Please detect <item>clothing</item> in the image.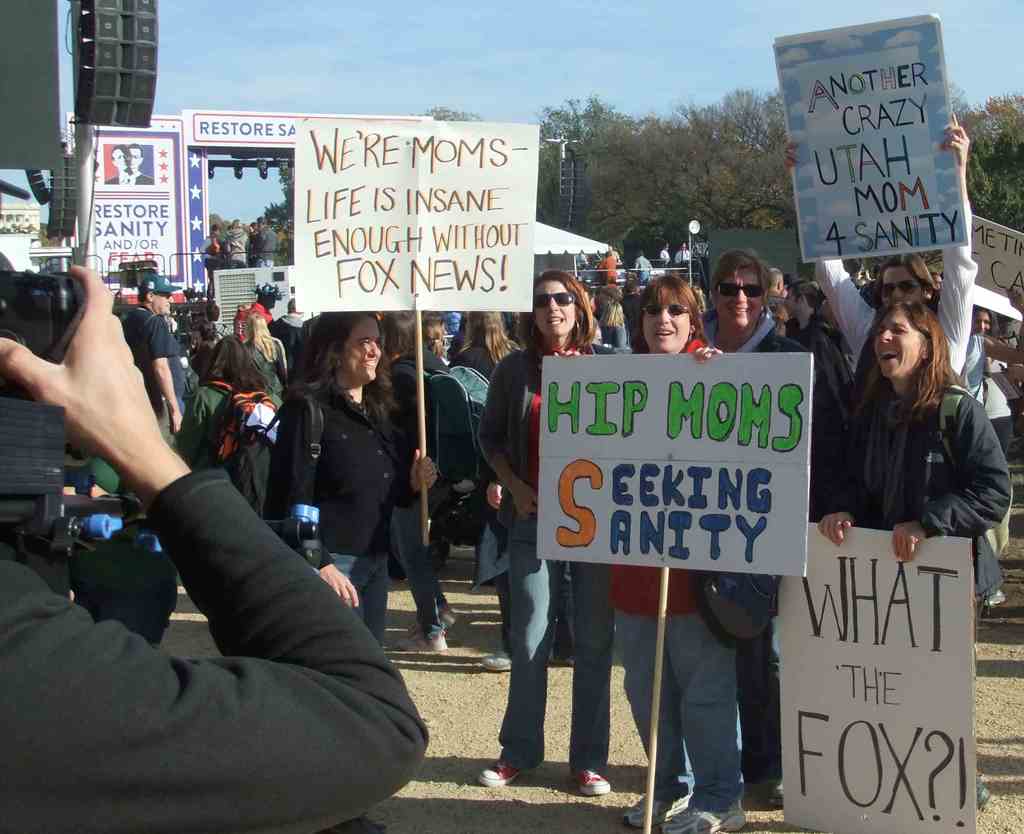
left=710, top=321, right=817, bottom=363.
